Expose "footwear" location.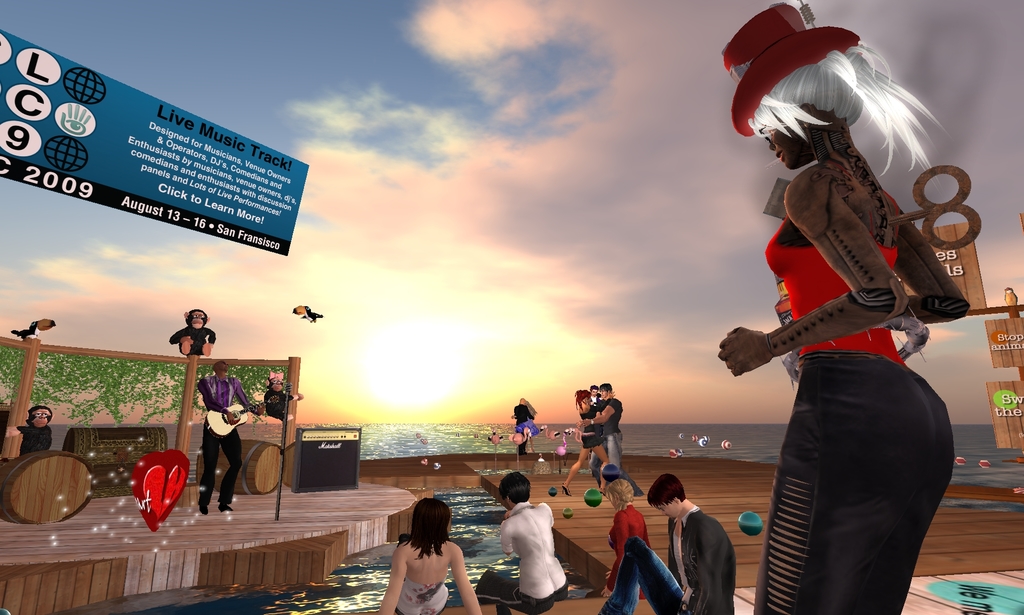
Exposed at x1=561, y1=488, x2=571, y2=498.
